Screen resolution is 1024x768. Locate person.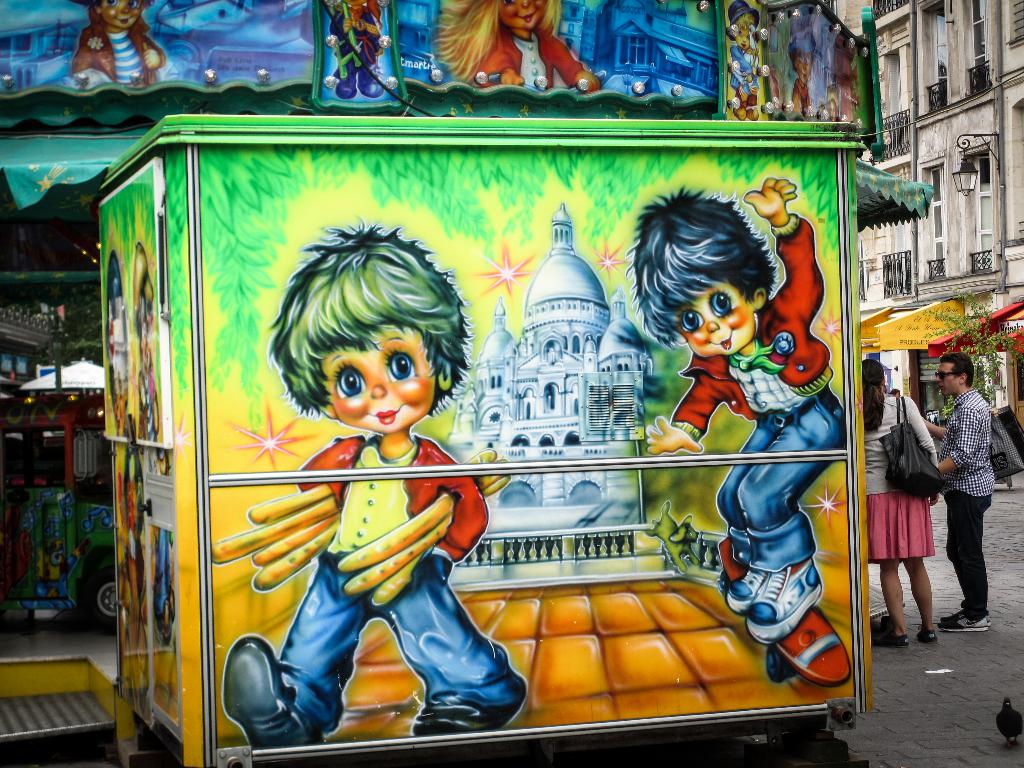
crop(227, 213, 509, 742).
